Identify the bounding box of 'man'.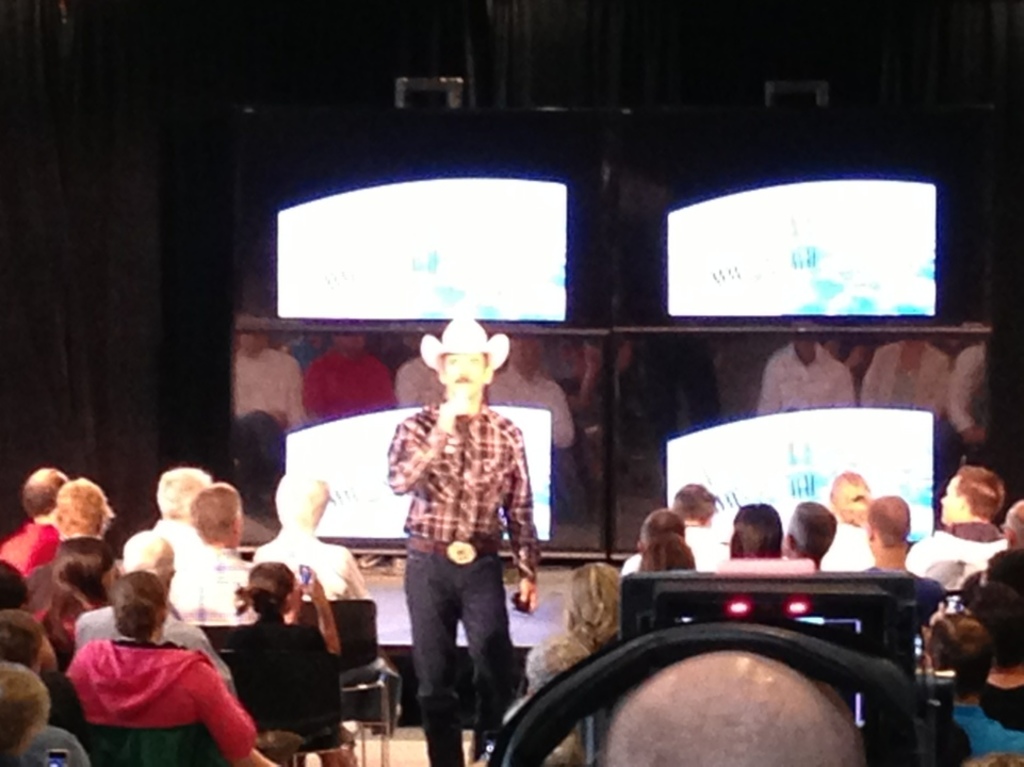
select_region(913, 462, 1013, 594).
